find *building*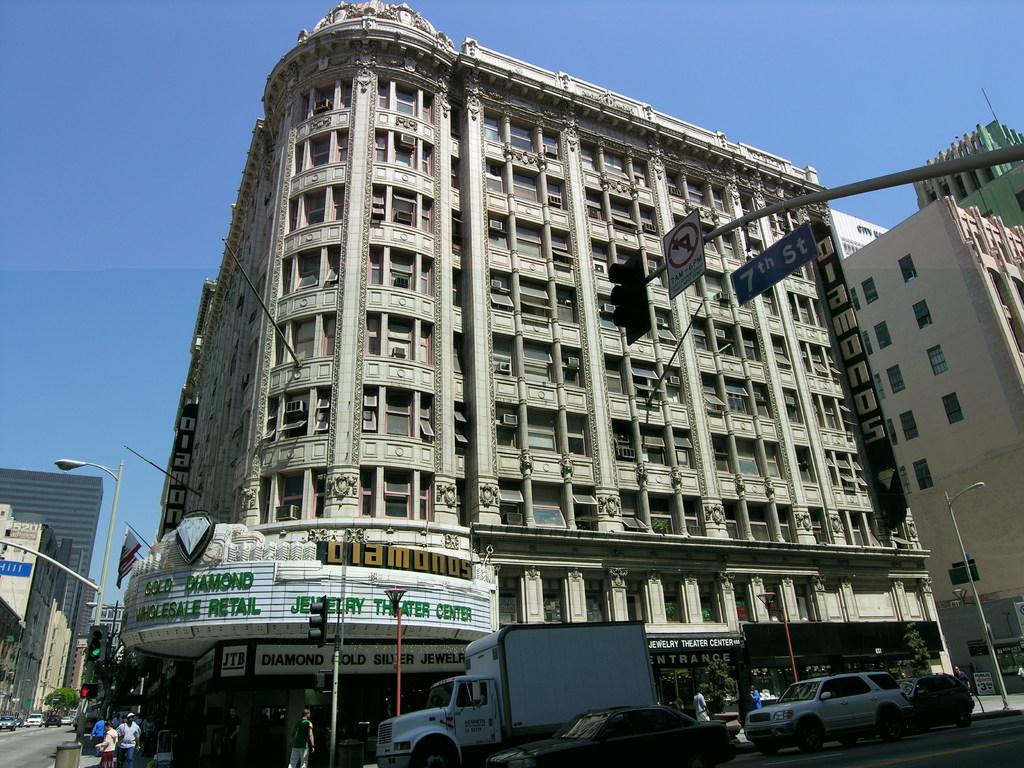
2 468 104 620
